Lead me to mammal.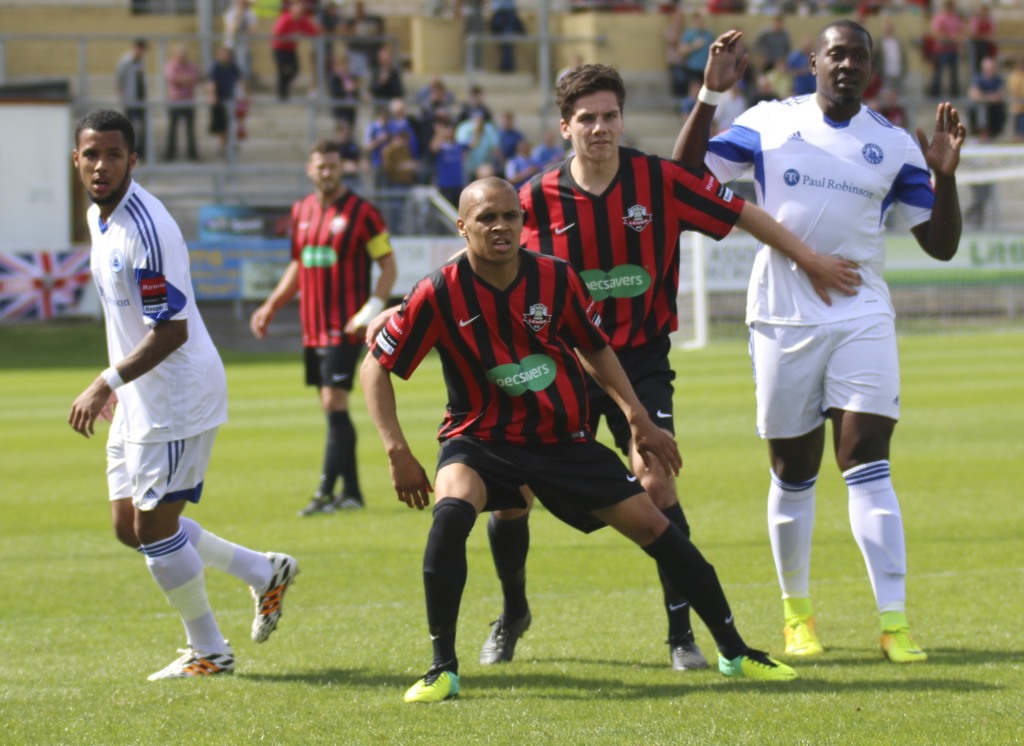
Lead to <box>205,51,250,155</box>.
